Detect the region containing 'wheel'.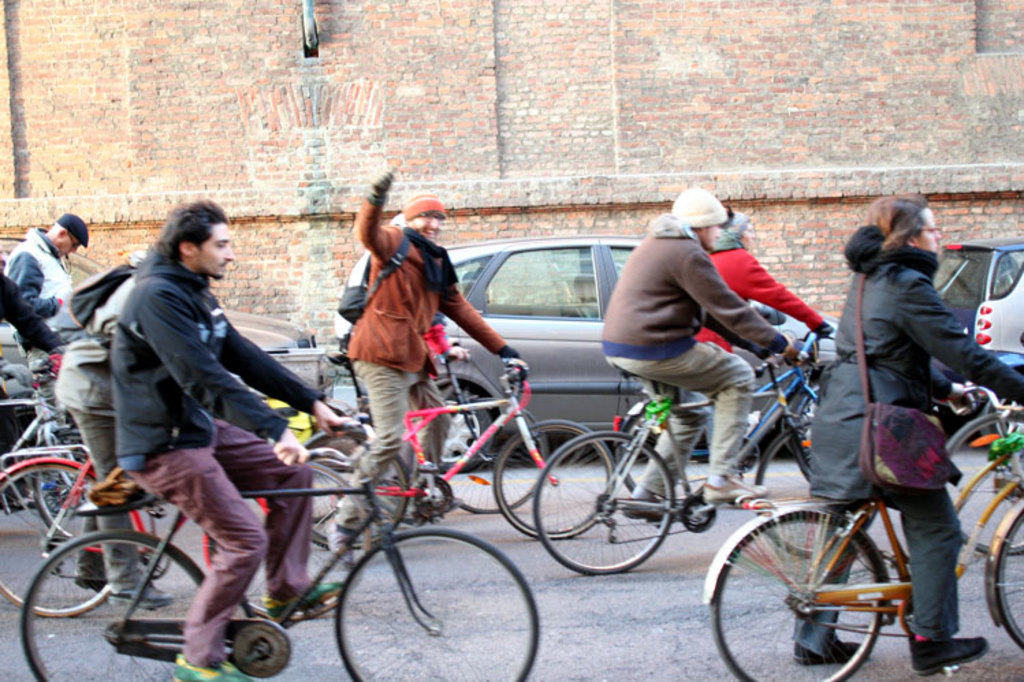
(0, 461, 139, 620).
